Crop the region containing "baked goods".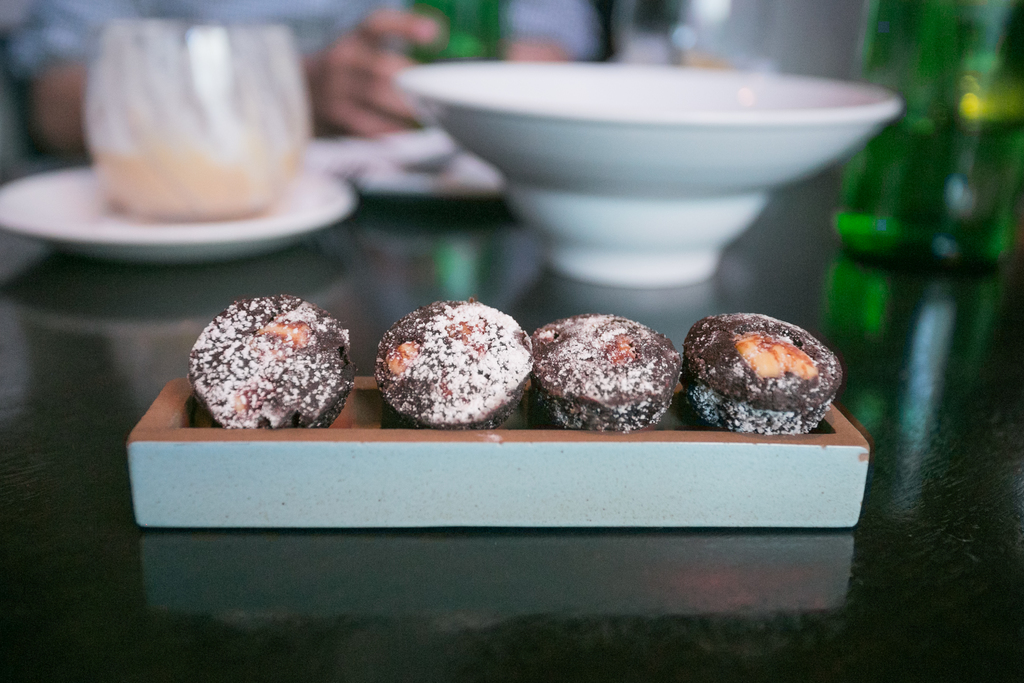
Crop region: box=[531, 311, 681, 433].
